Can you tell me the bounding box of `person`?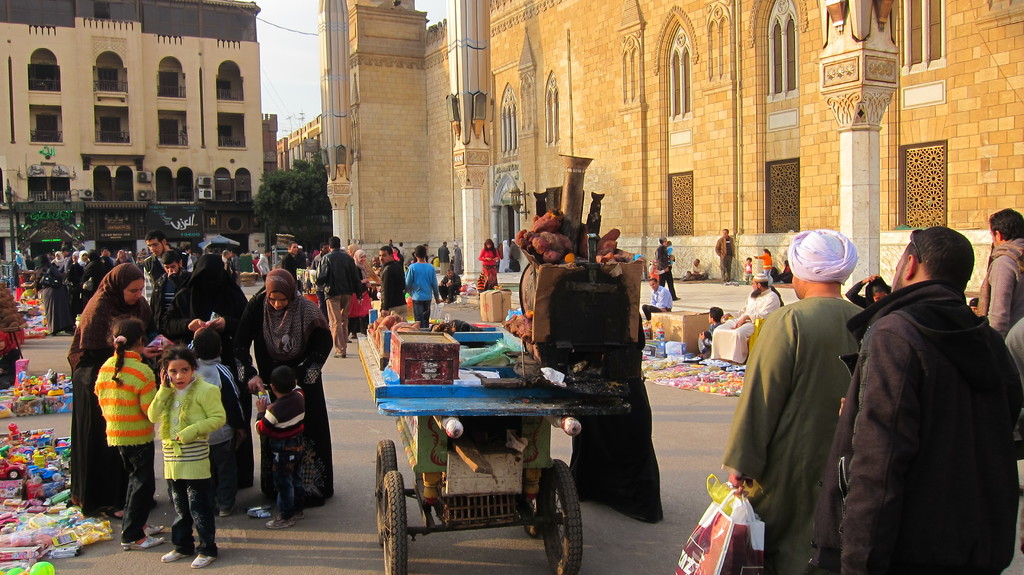
998/319/1023/462.
